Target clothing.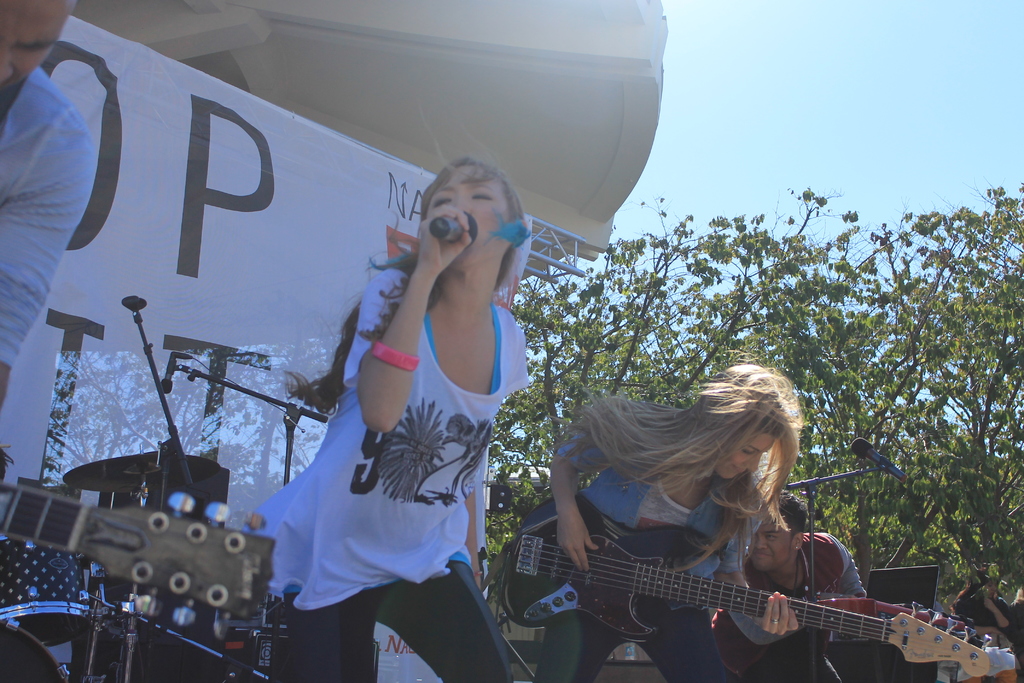
Target region: 711:538:861:682.
